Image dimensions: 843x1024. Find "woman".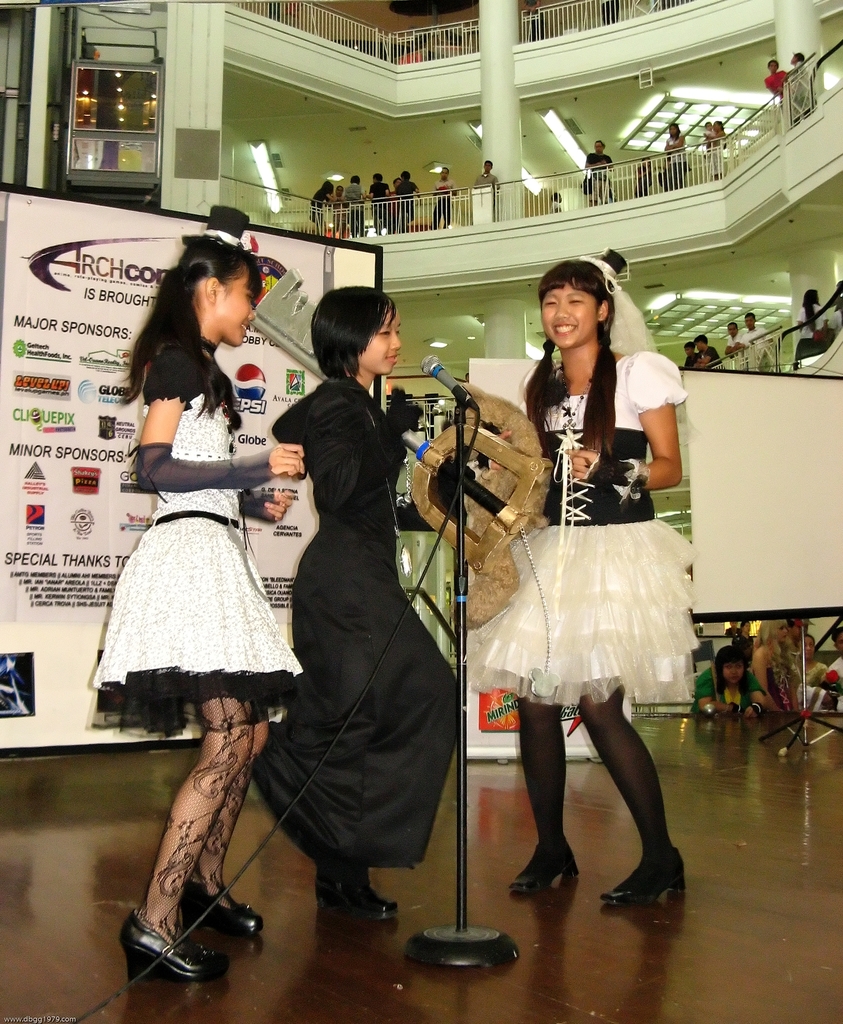
bbox(333, 188, 348, 241).
